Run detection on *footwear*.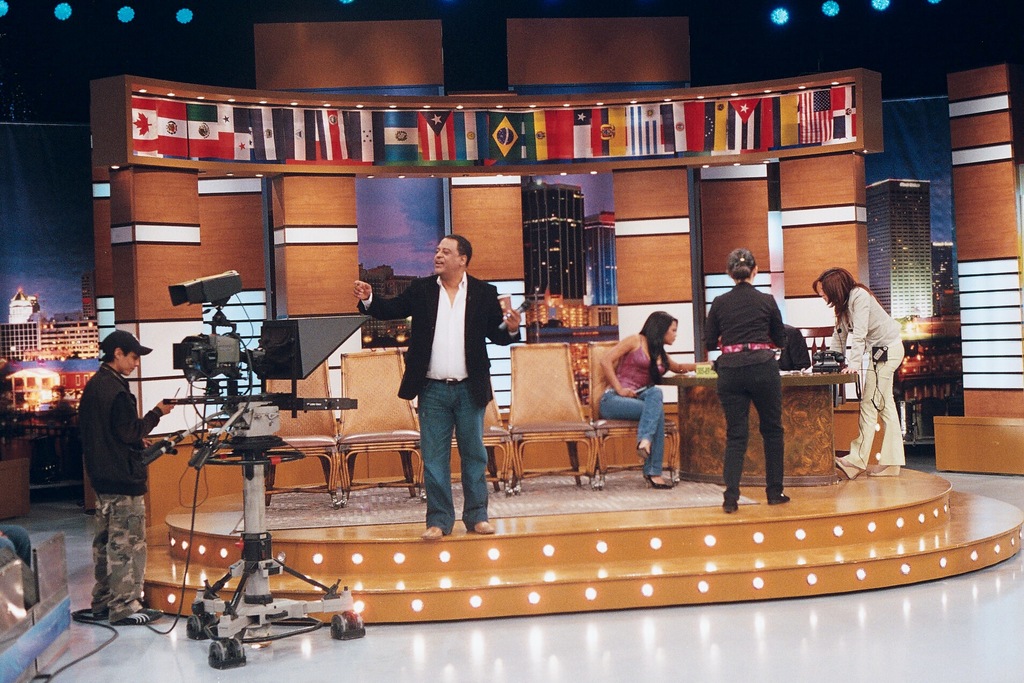
Result: x1=641, y1=475, x2=669, y2=491.
